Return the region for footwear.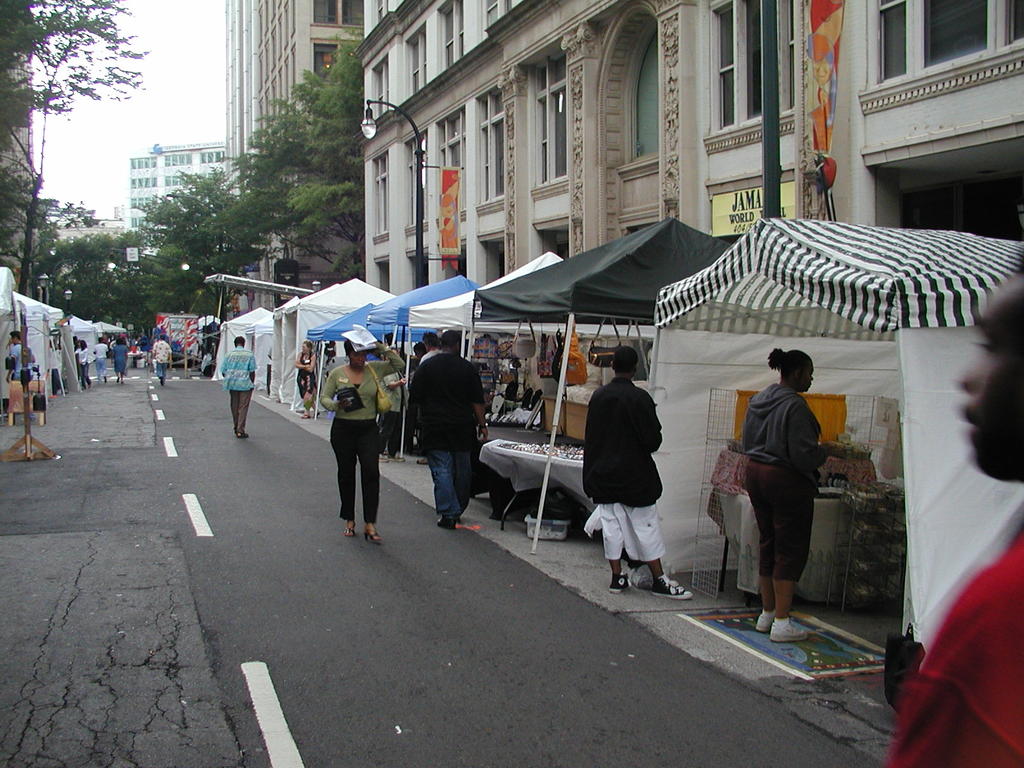
[x1=415, y1=459, x2=429, y2=467].
